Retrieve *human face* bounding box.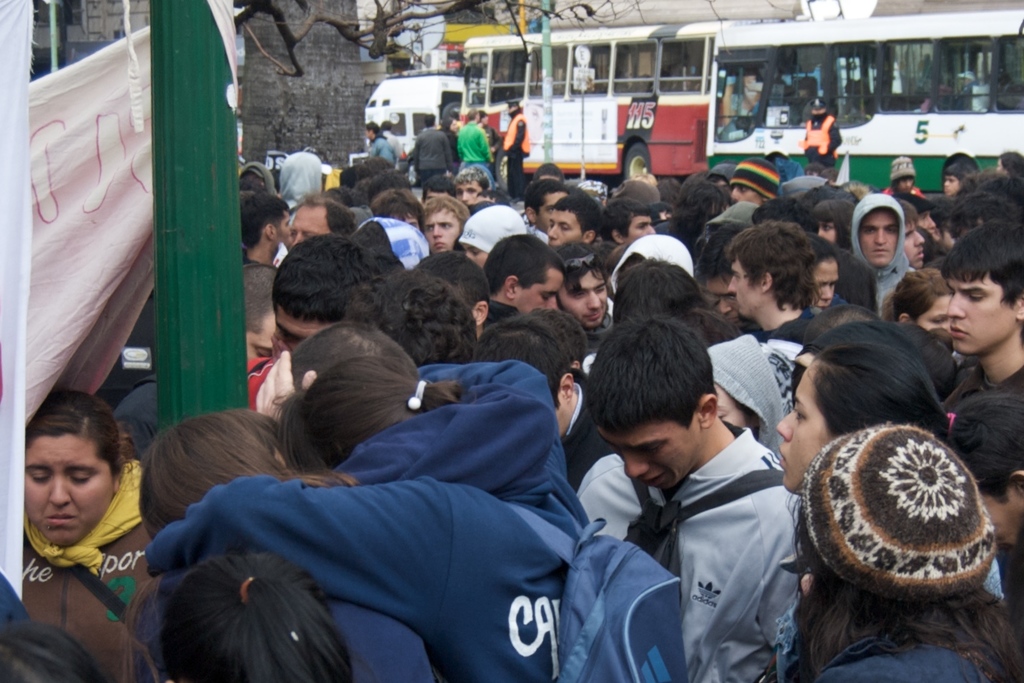
Bounding box: [left=277, top=211, right=295, bottom=247].
